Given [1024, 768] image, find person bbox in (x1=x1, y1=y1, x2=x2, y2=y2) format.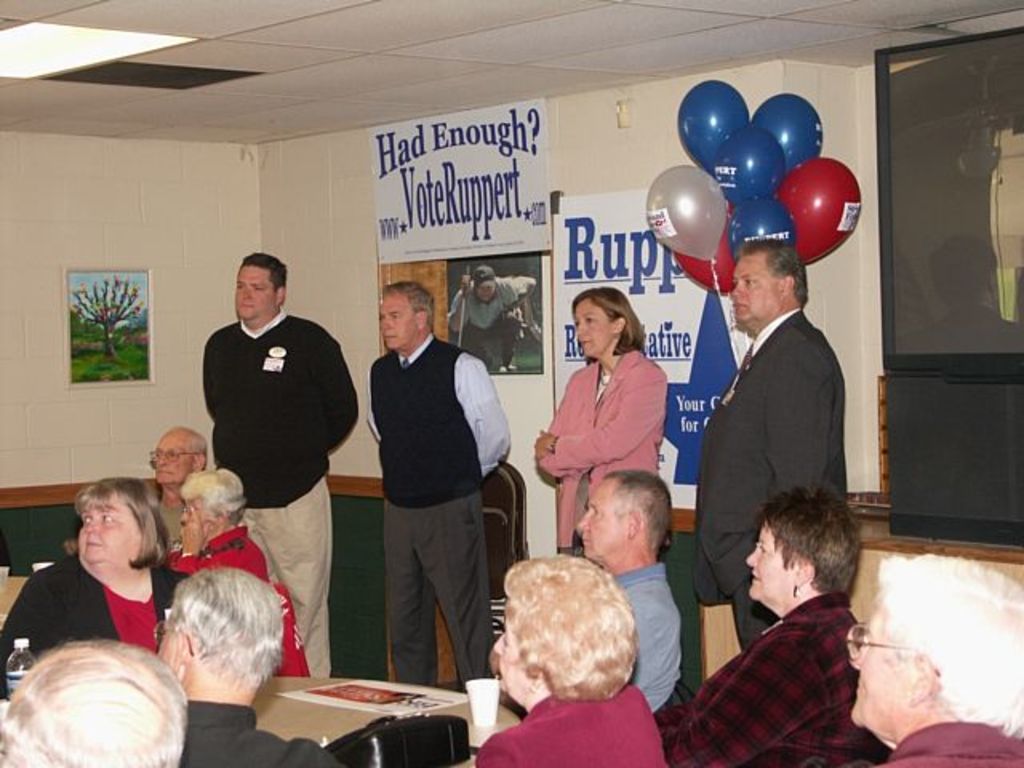
(x1=656, y1=478, x2=869, y2=766).
